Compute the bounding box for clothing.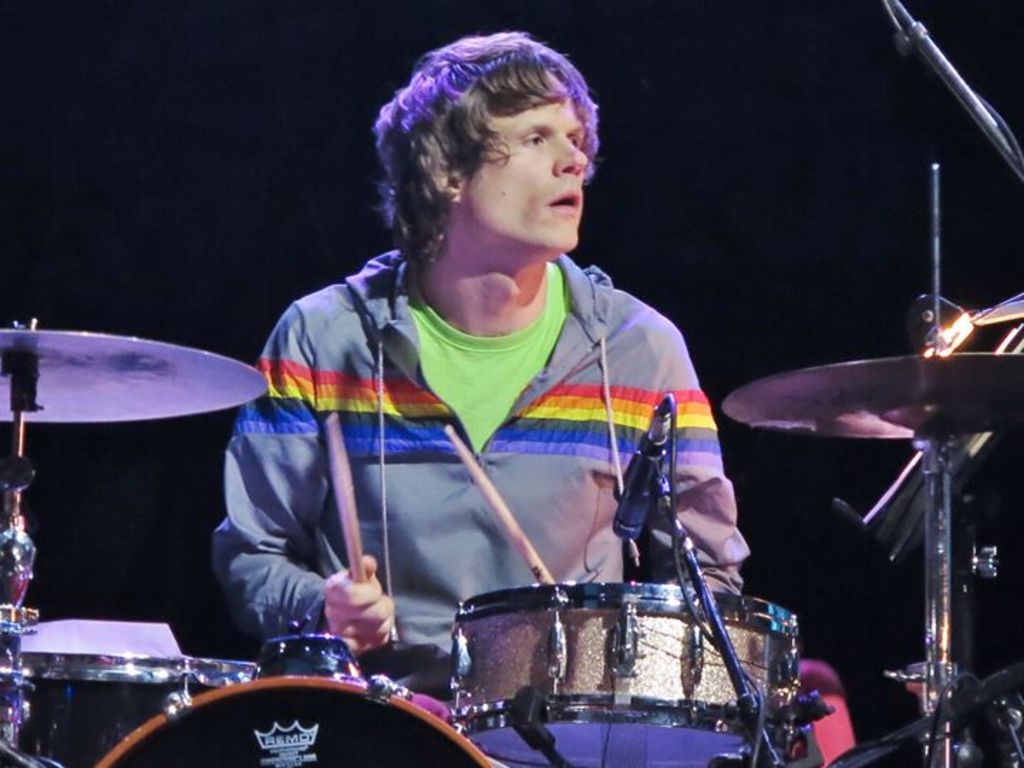
left=229, top=209, right=735, bottom=708.
